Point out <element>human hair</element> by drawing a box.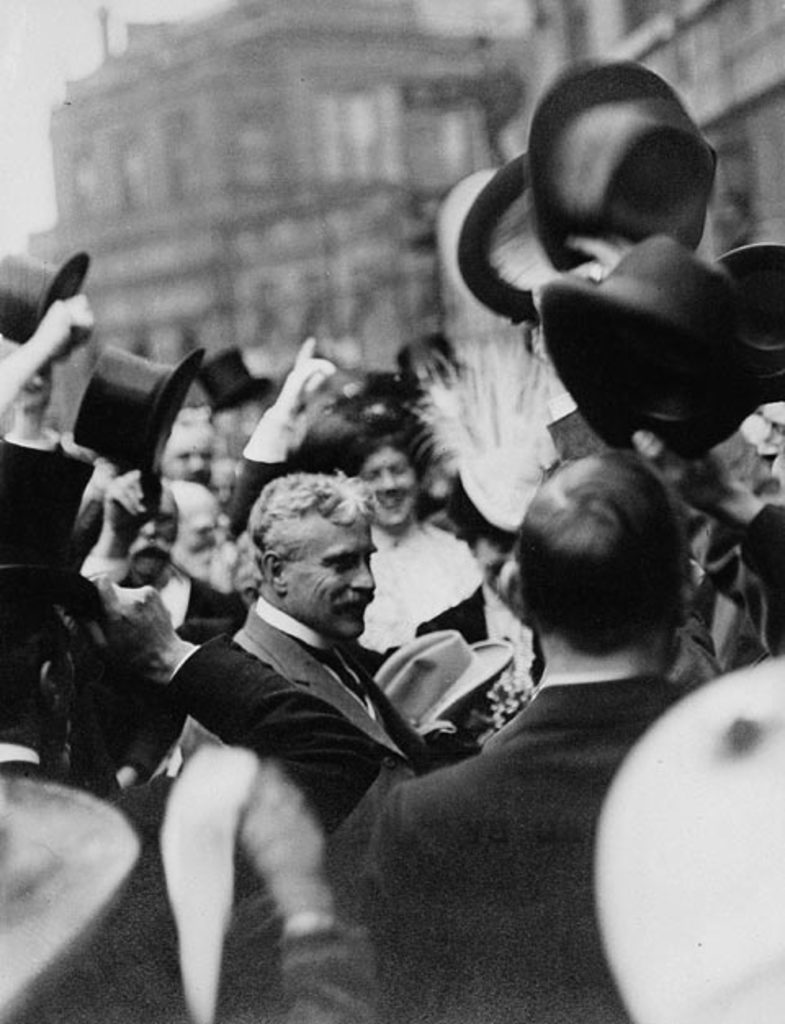
<region>522, 437, 700, 684</region>.
